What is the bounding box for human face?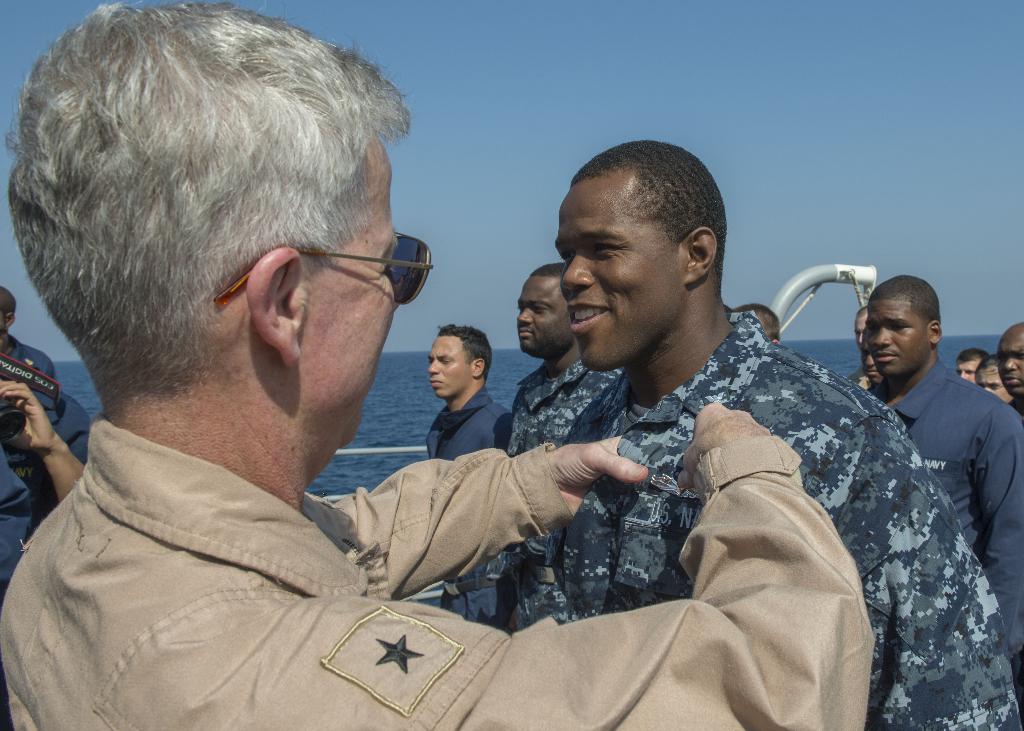
locate(424, 337, 470, 402).
